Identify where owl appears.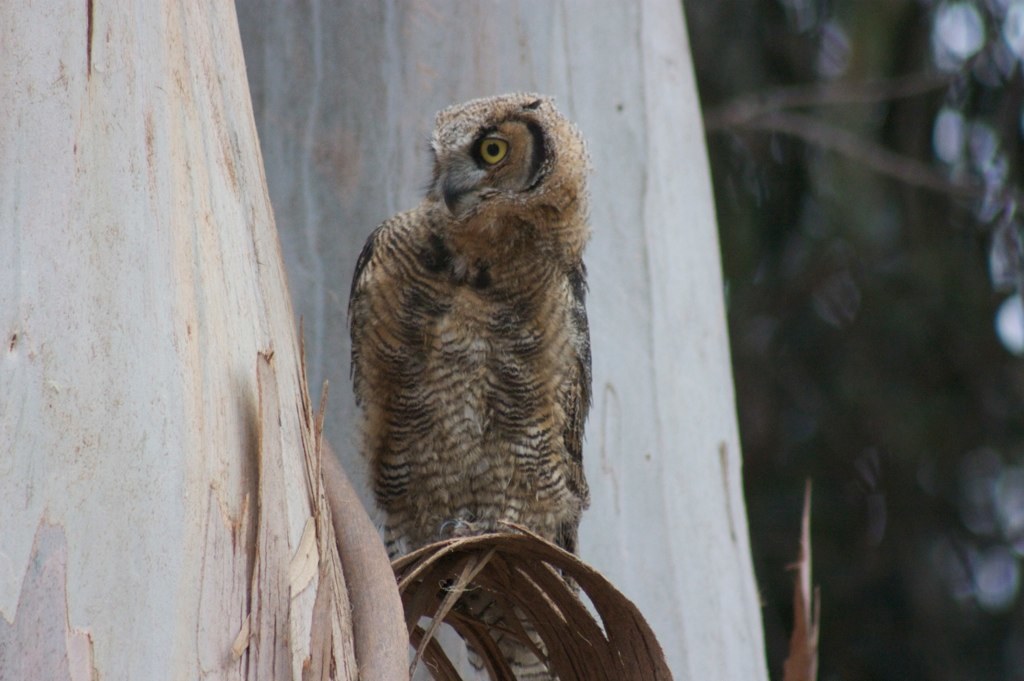
Appears at left=344, top=88, right=592, bottom=680.
